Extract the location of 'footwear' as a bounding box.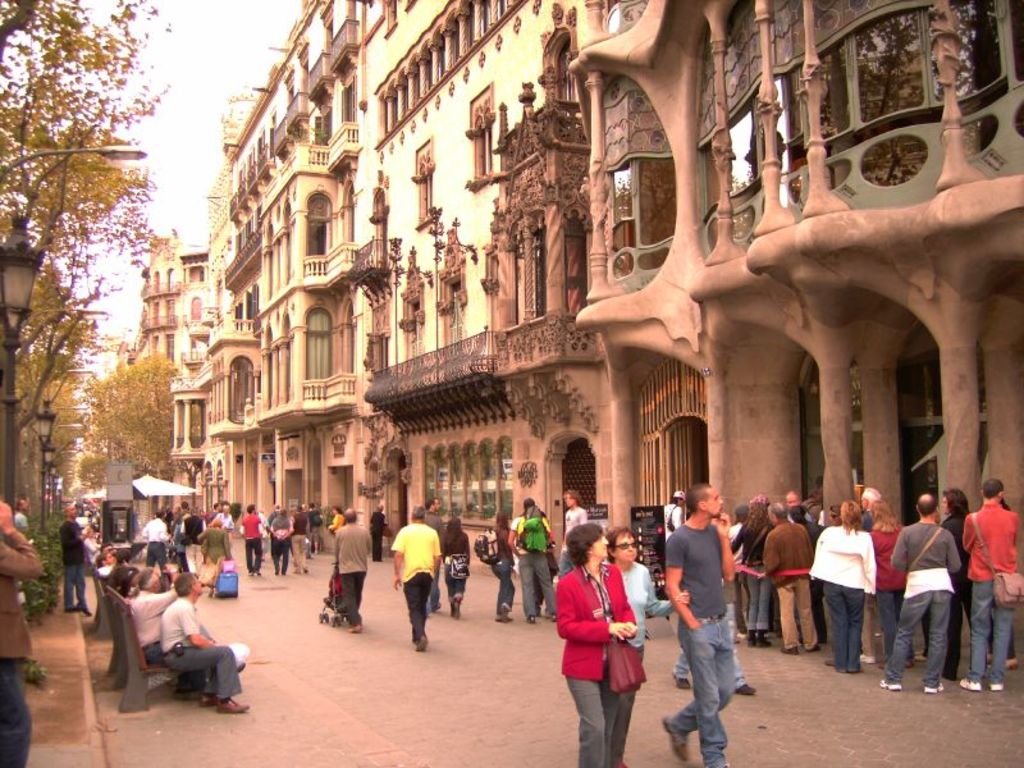
<box>68,608,77,613</box>.
